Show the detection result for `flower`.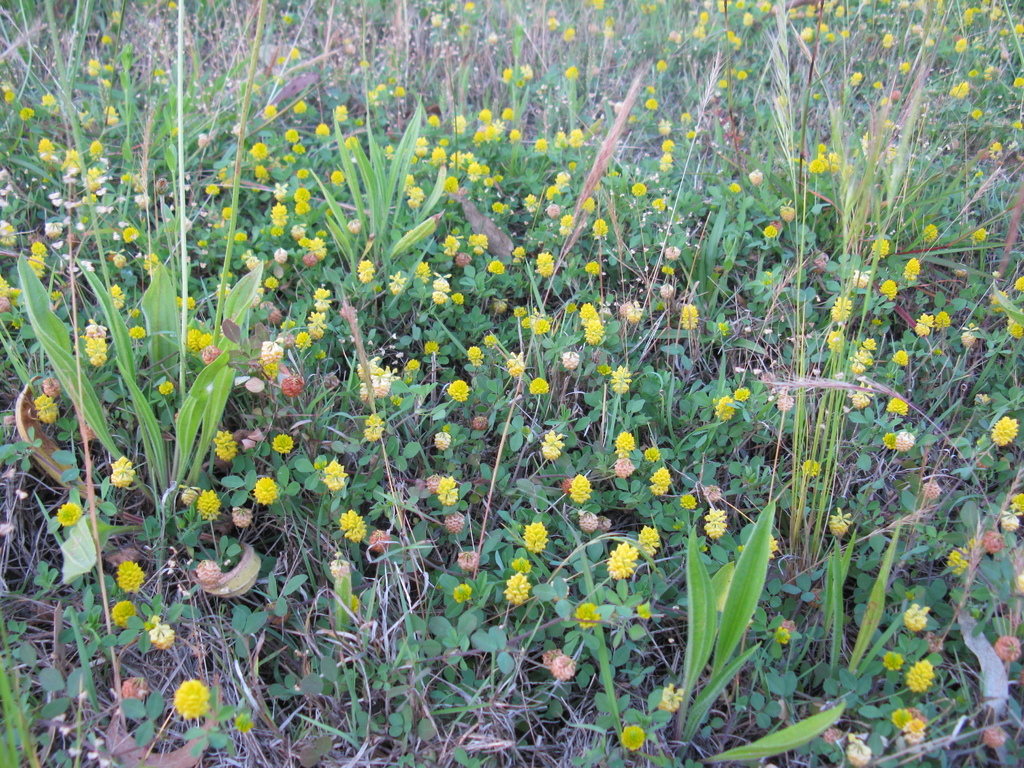
(x1=362, y1=413, x2=388, y2=441).
